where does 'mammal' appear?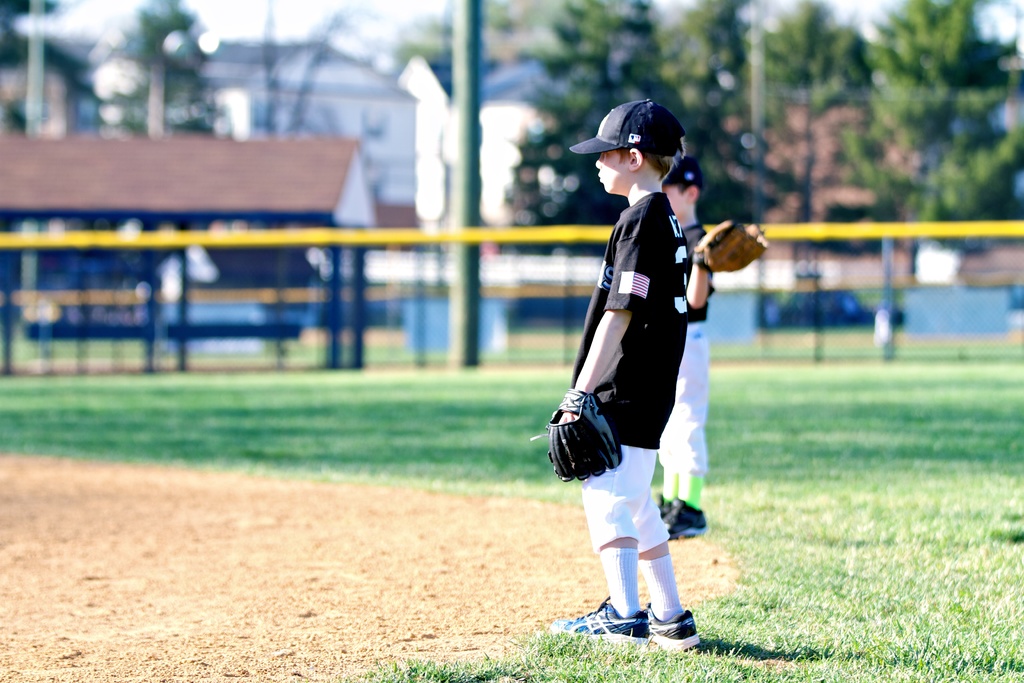
Appears at Rect(547, 129, 726, 643).
